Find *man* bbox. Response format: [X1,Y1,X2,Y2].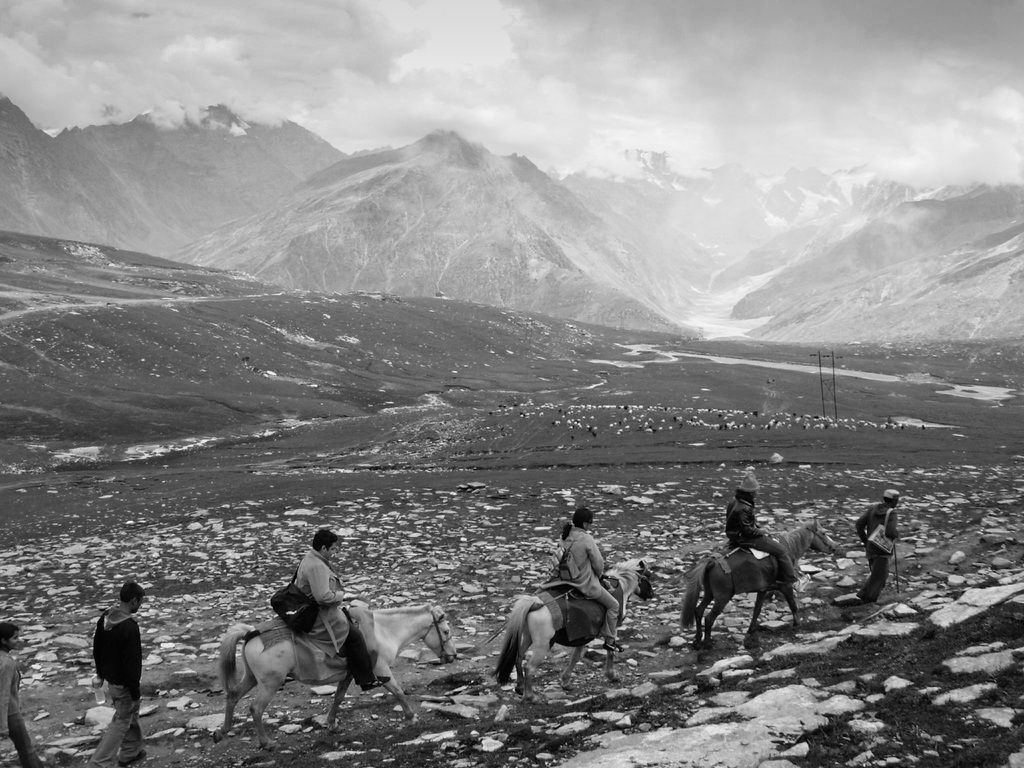
[84,575,149,767].
